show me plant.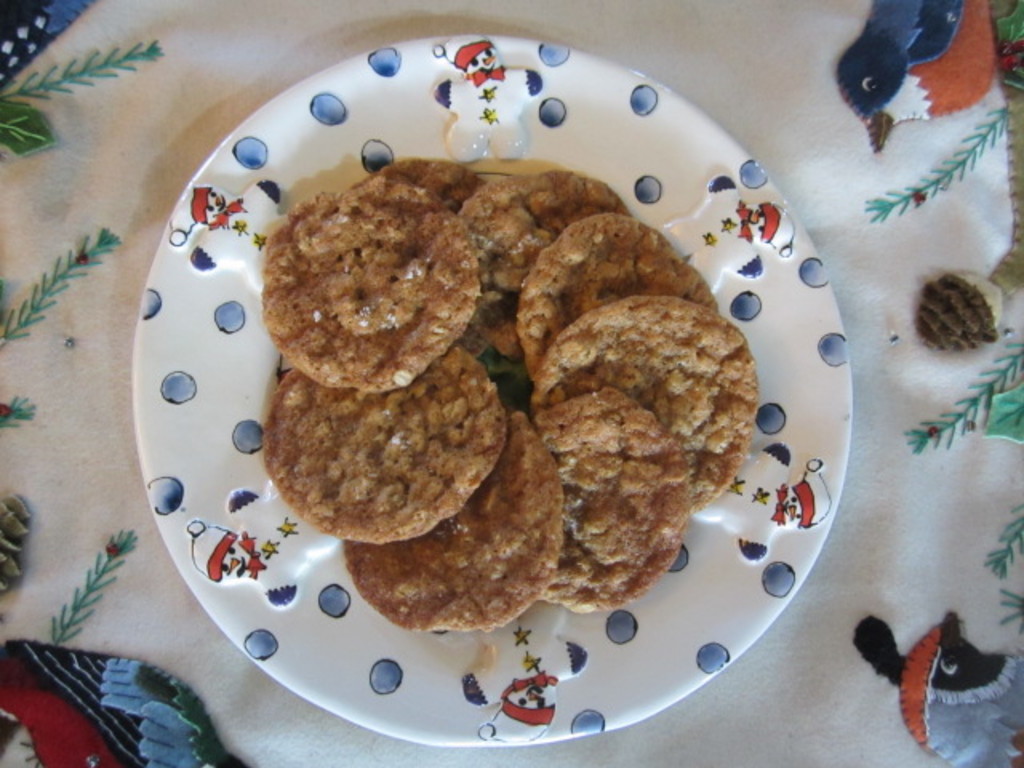
plant is here: pyautogui.locateOnScreen(0, 210, 126, 355).
